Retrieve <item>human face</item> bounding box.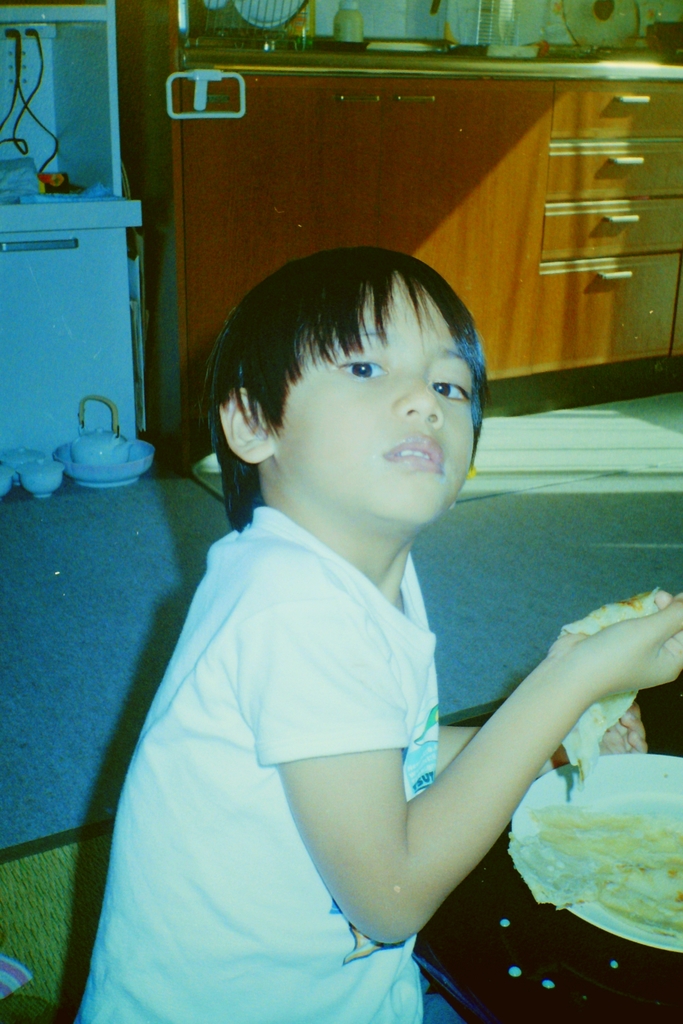
Bounding box: [279, 273, 472, 521].
